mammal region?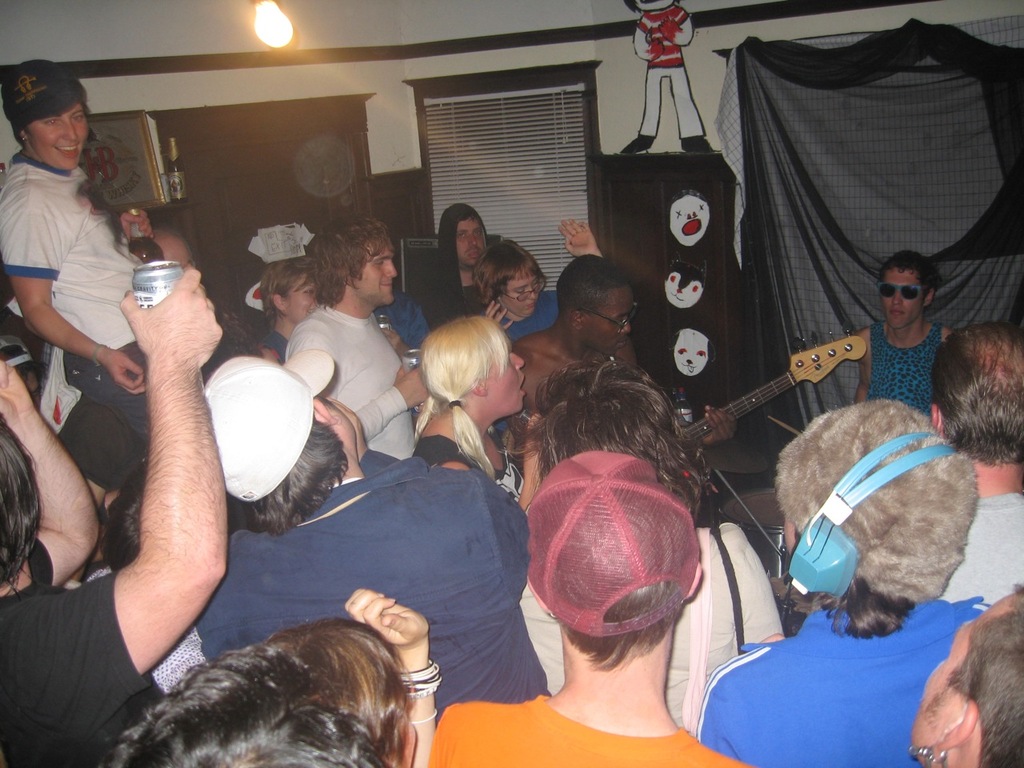
Rect(281, 217, 433, 454)
